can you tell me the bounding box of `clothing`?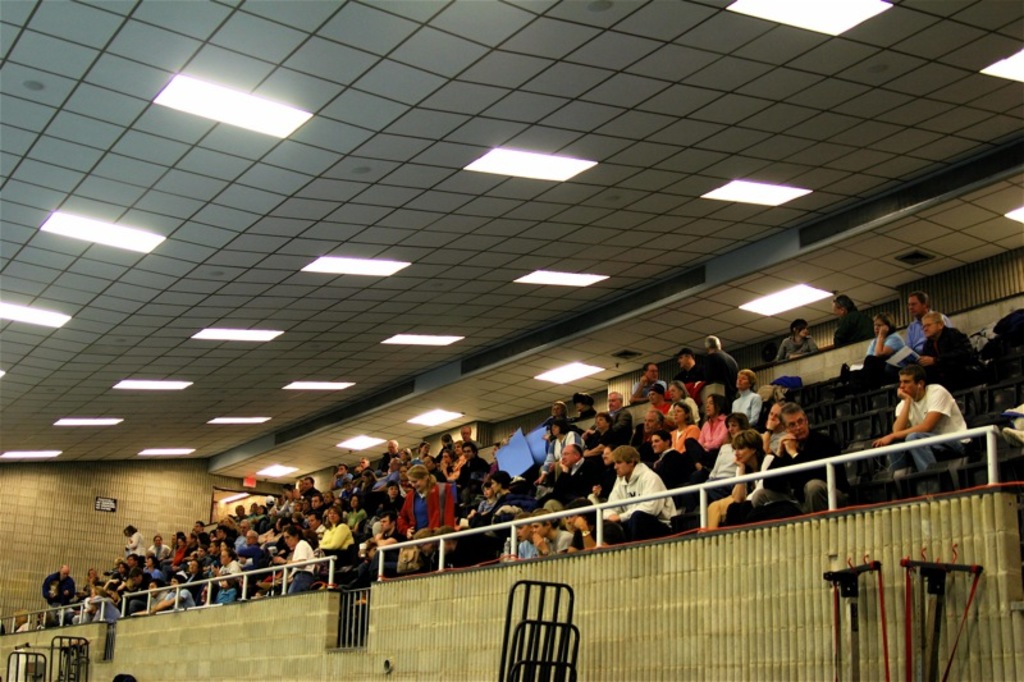
[527, 522, 572, 559].
